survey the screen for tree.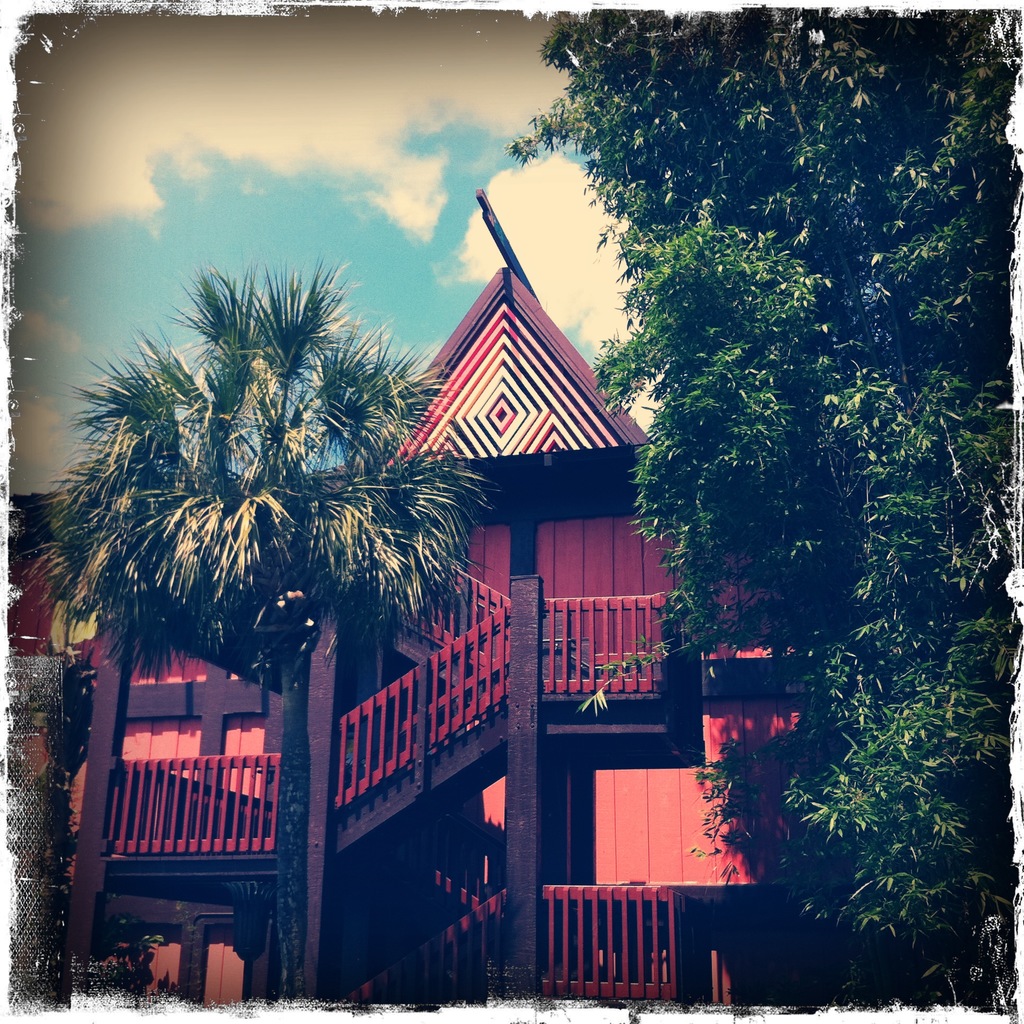
Survey found: <box>35,259,497,993</box>.
